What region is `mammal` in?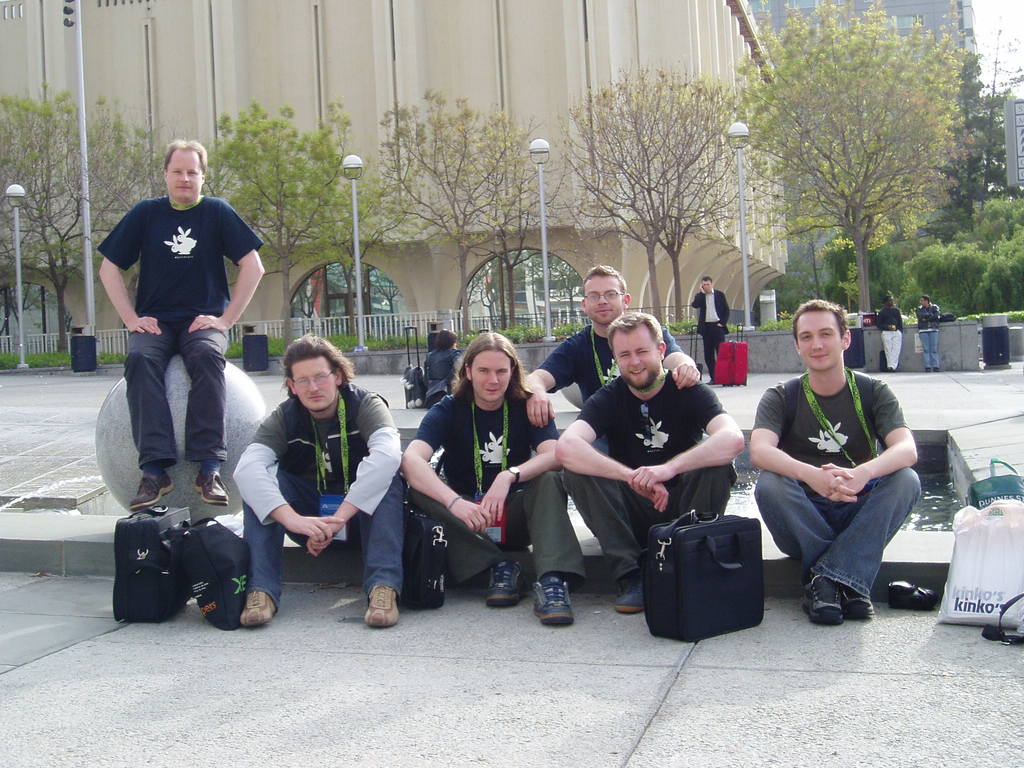
box(690, 273, 730, 378).
